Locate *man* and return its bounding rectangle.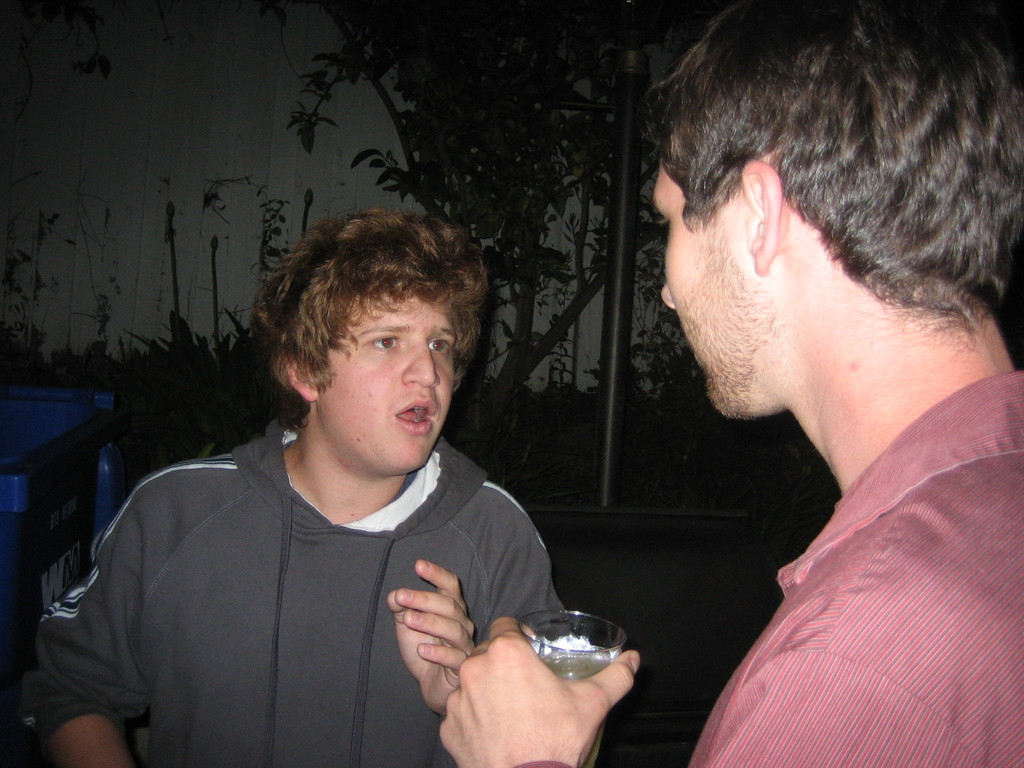
[499,22,1014,751].
